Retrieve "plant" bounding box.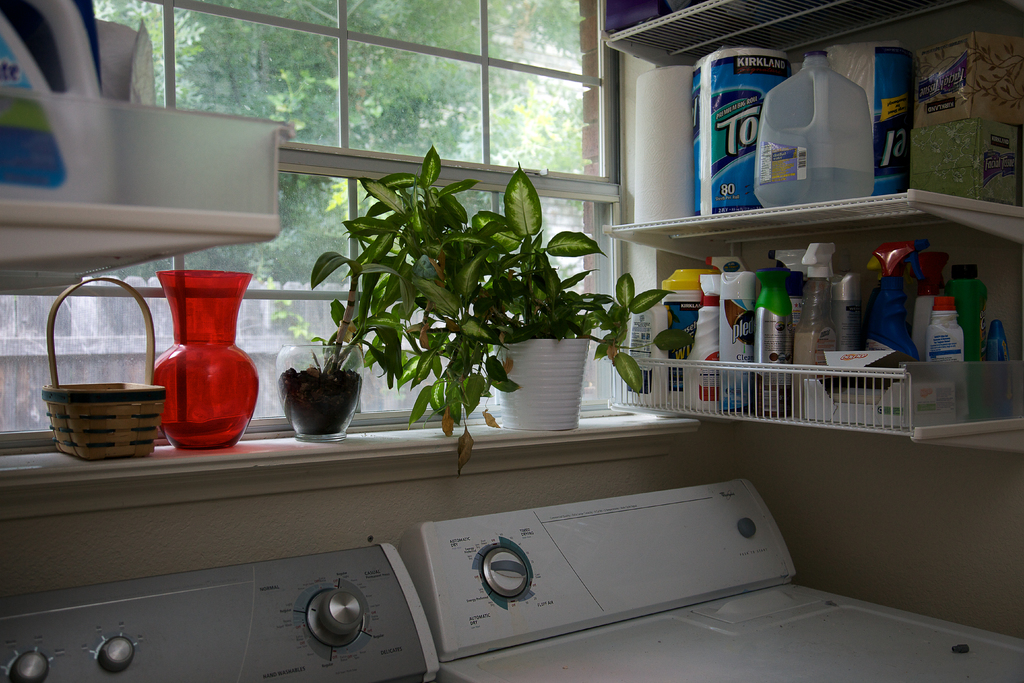
Bounding box: BBox(334, 159, 567, 450).
